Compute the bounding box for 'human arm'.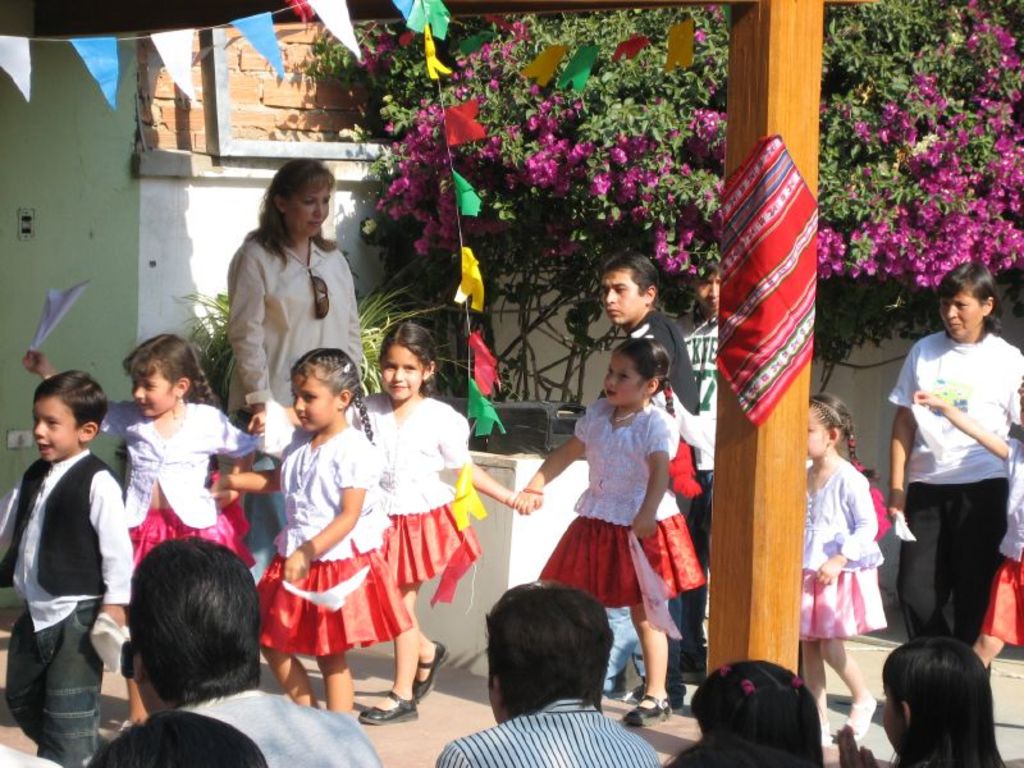
Rect(813, 468, 879, 586).
